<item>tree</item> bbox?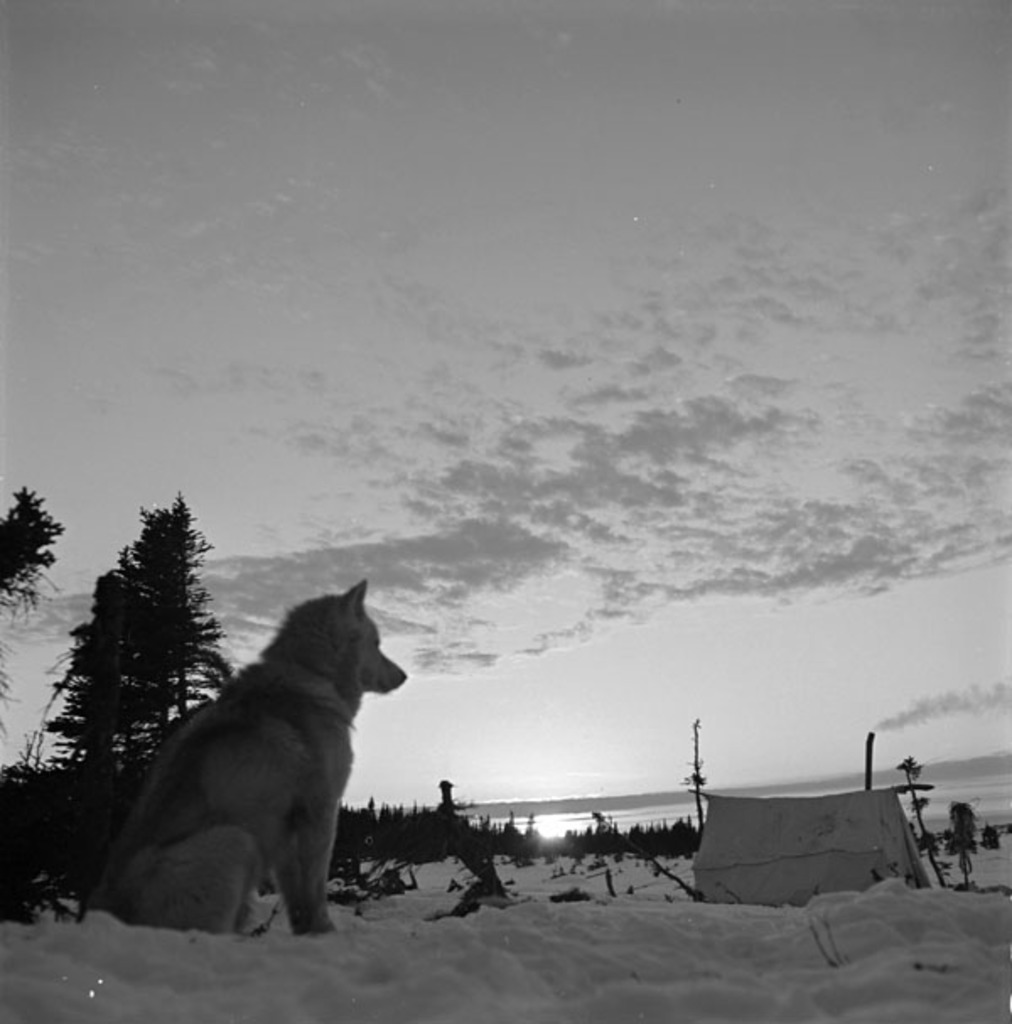
left=56, top=496, right=221, bottom=783
